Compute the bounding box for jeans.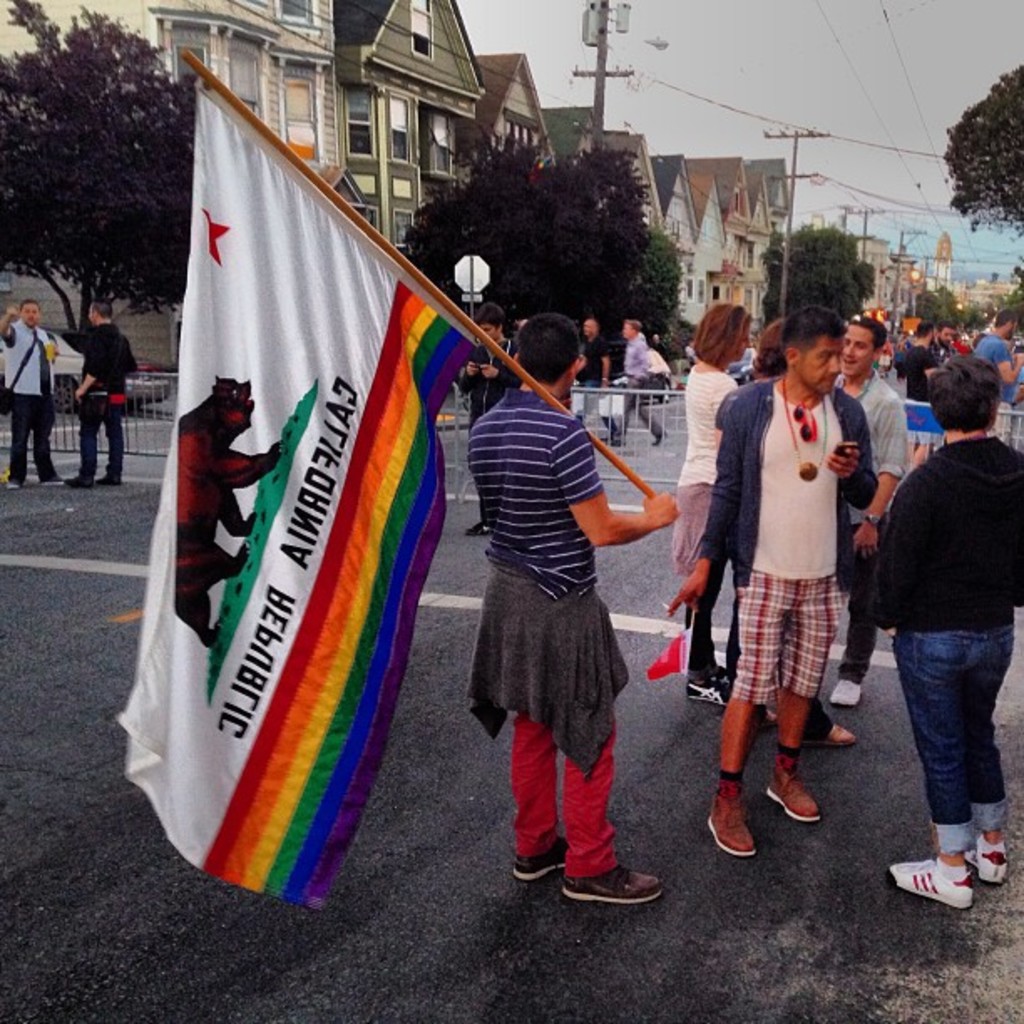
{"x1": 888, "y1": 591, "x2": 1019, "y2": 883}.
